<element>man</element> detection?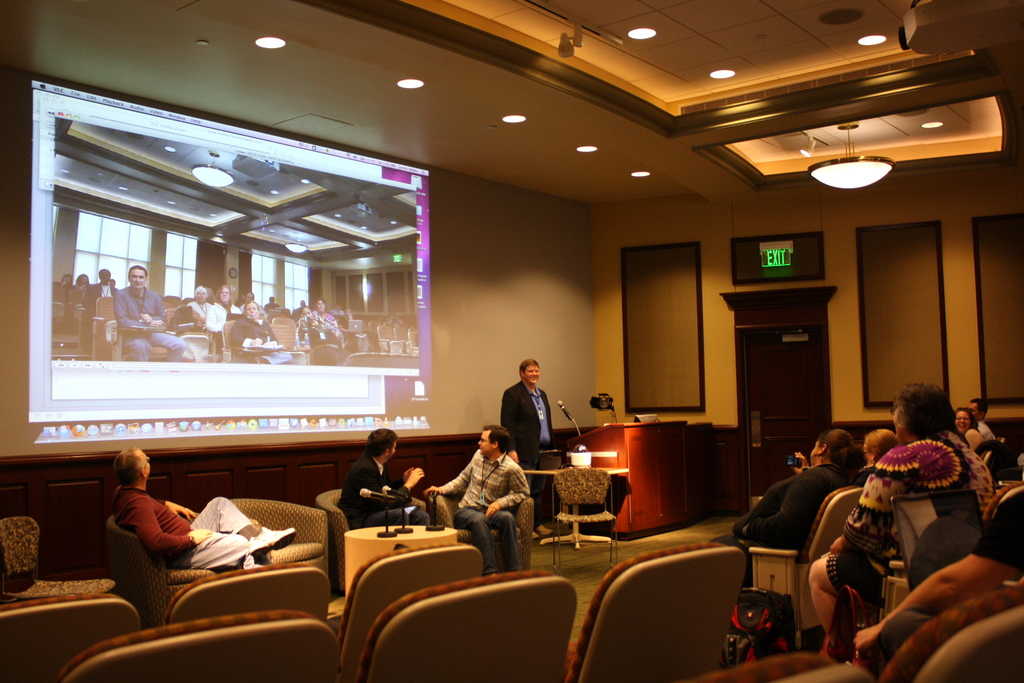
x1=111, y1=263, x2=189, y2=361
